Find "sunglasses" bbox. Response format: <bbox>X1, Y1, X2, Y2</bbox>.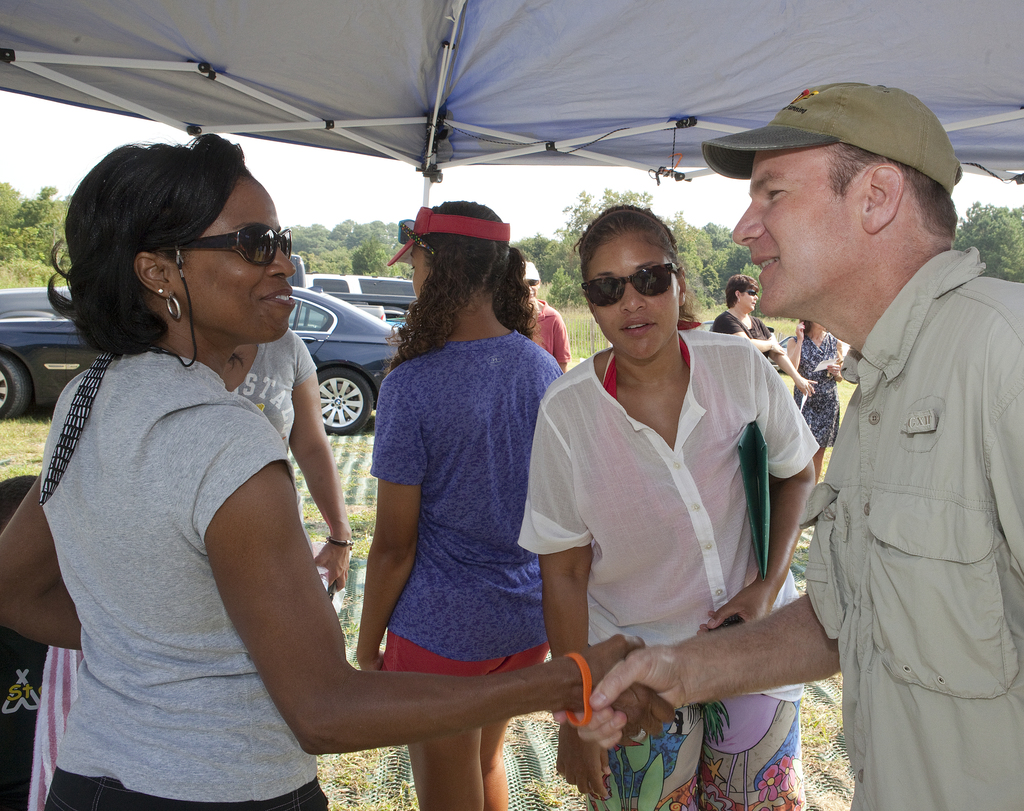
<bbox>577, 259, 681, 306</bbox>.
